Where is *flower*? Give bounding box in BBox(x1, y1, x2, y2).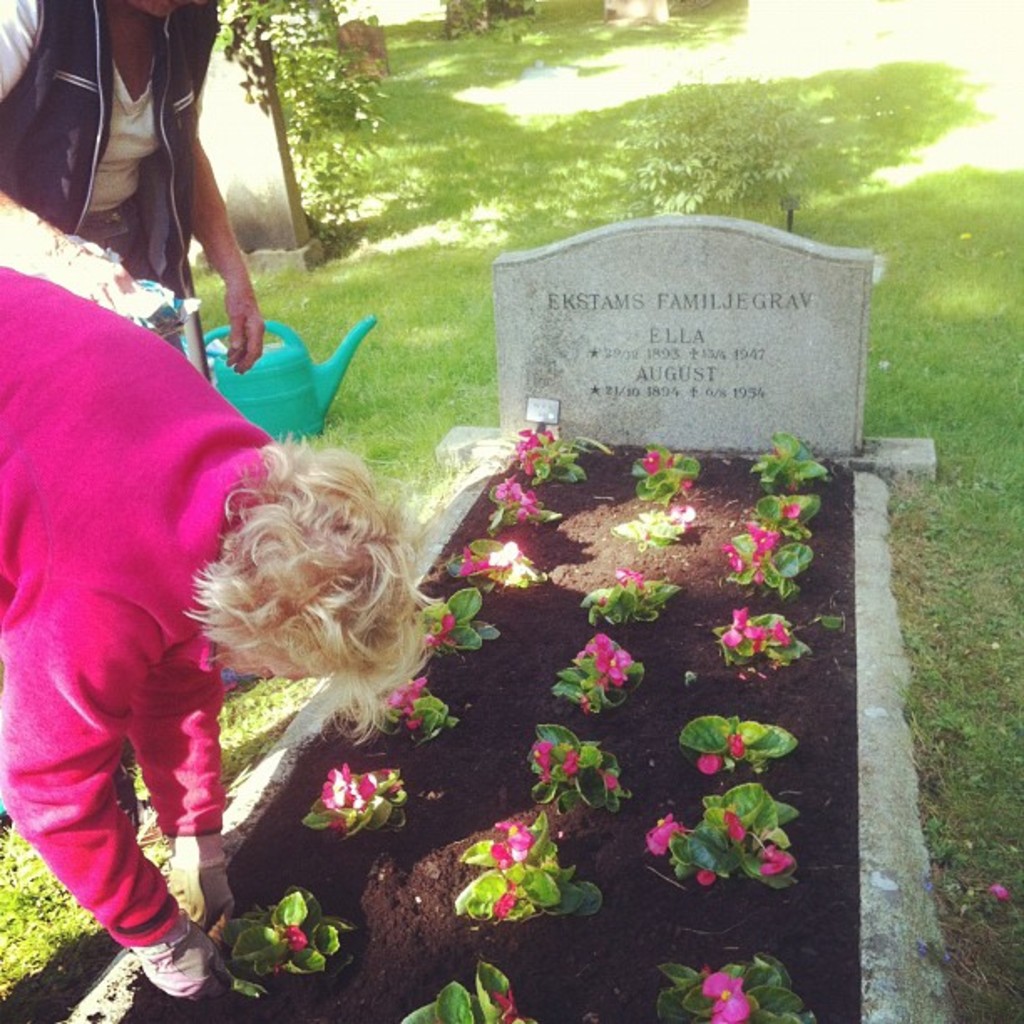
BBox(283, 925, 311, 955).
